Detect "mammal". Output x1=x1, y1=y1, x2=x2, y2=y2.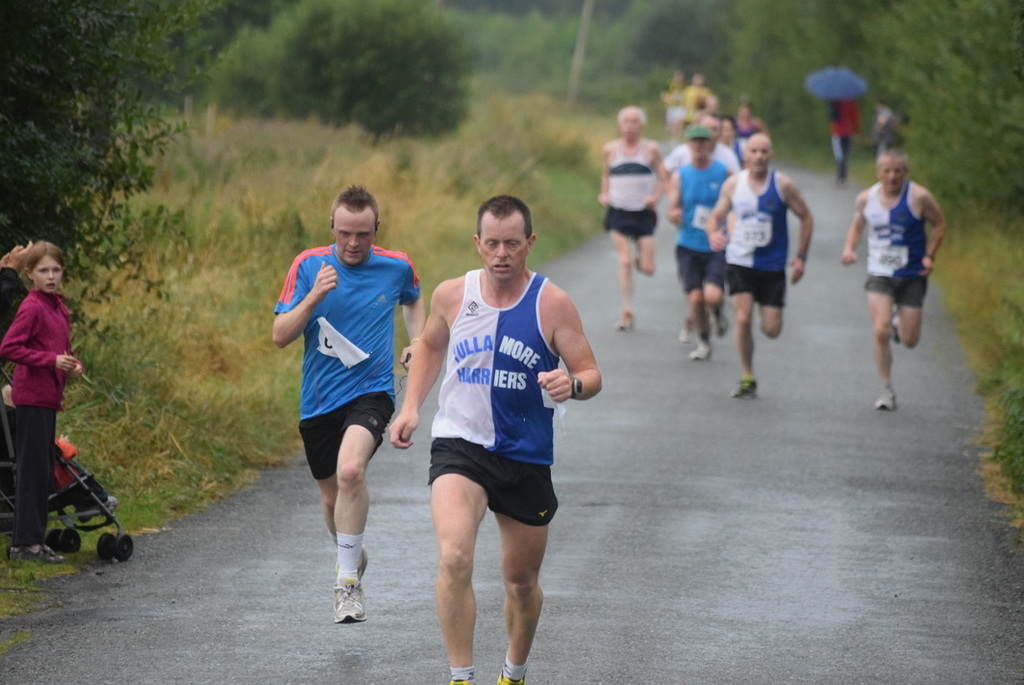
x1=704, y1=123, x2=815, y2=399.
